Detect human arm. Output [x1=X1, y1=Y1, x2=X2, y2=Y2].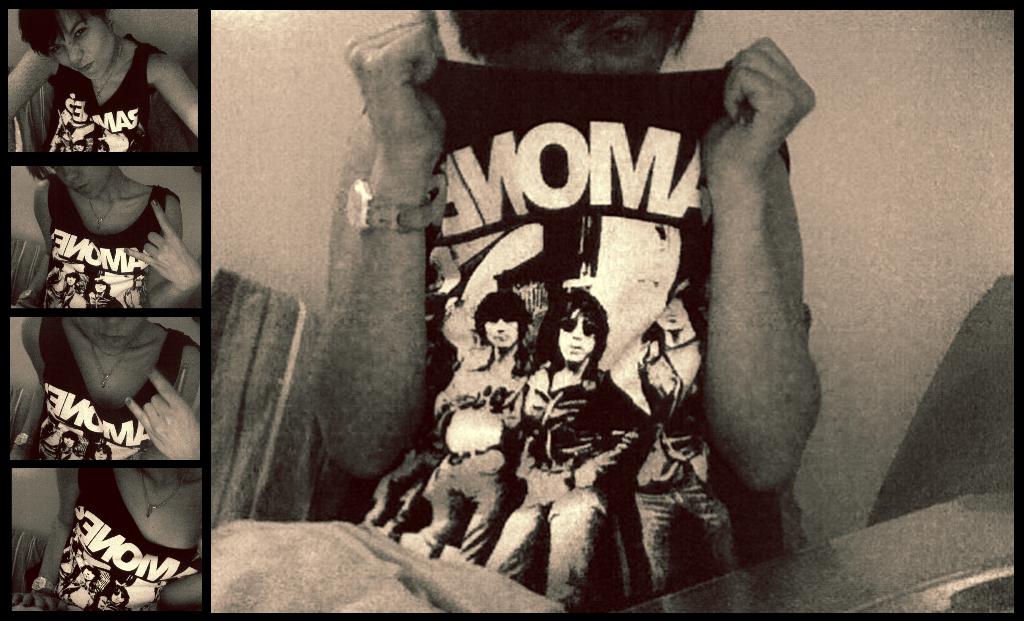
[x1=33, y1=183, x2=51, y2=298].
